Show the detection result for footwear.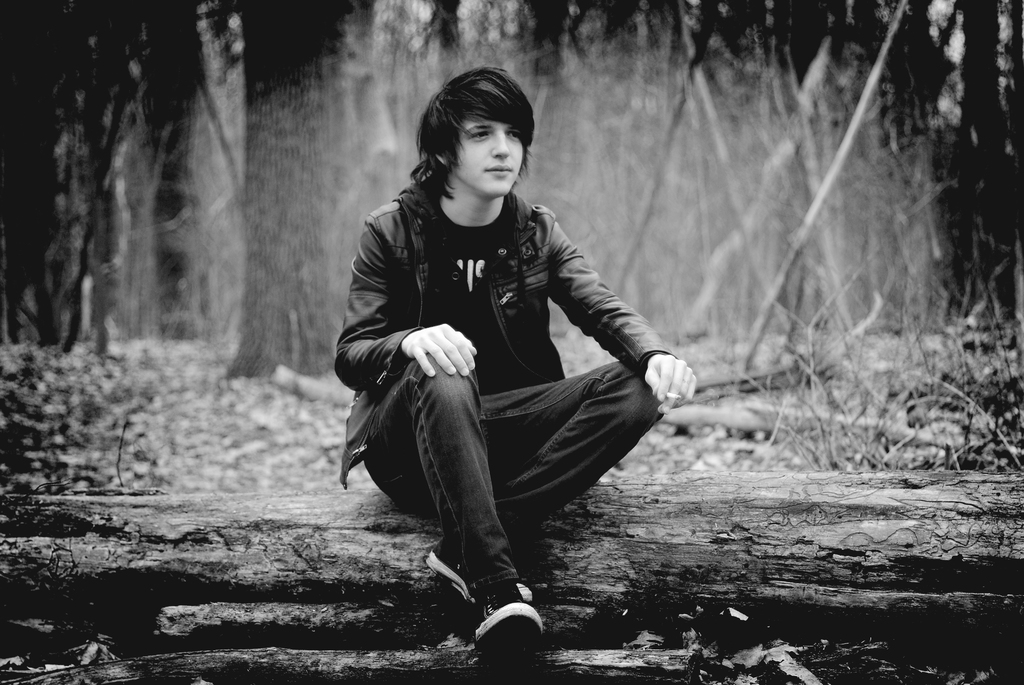
425,541,535,607.
